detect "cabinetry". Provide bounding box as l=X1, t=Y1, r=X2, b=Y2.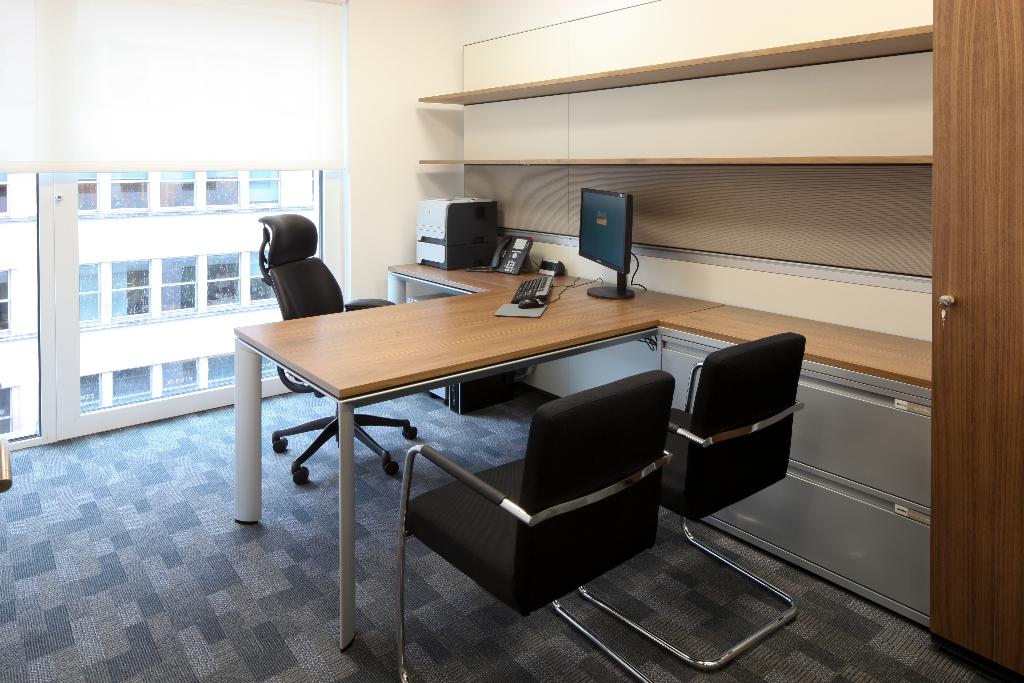
l=394, t=23, r=934, b=630.
